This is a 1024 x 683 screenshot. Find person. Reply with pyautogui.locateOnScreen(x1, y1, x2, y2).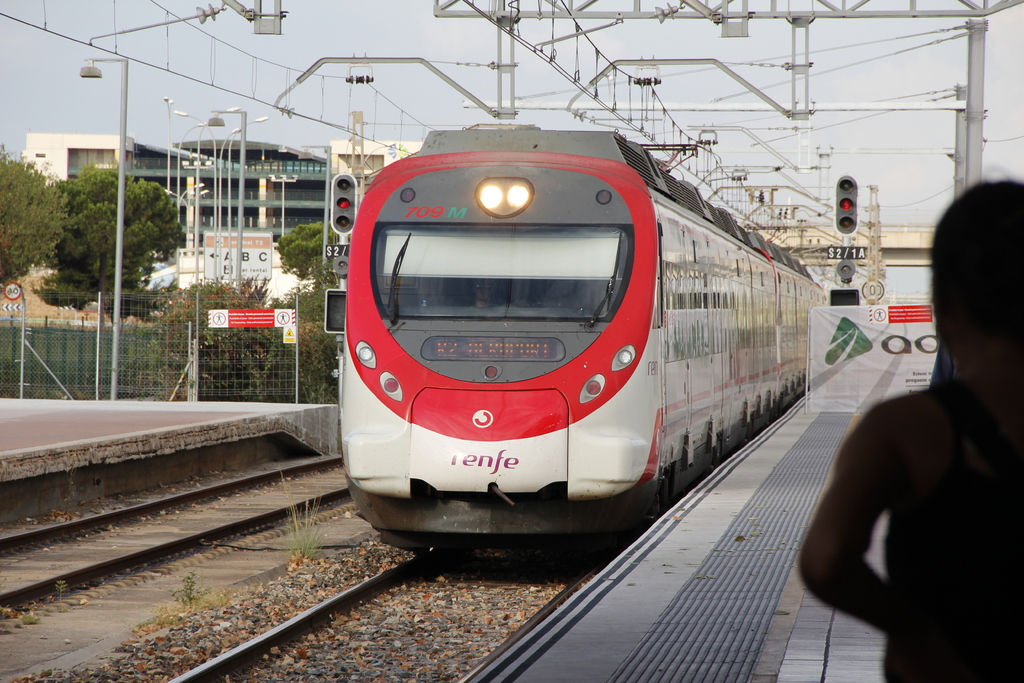
pyautogui.locateOnScreen(797, 266, 1007, 673).
